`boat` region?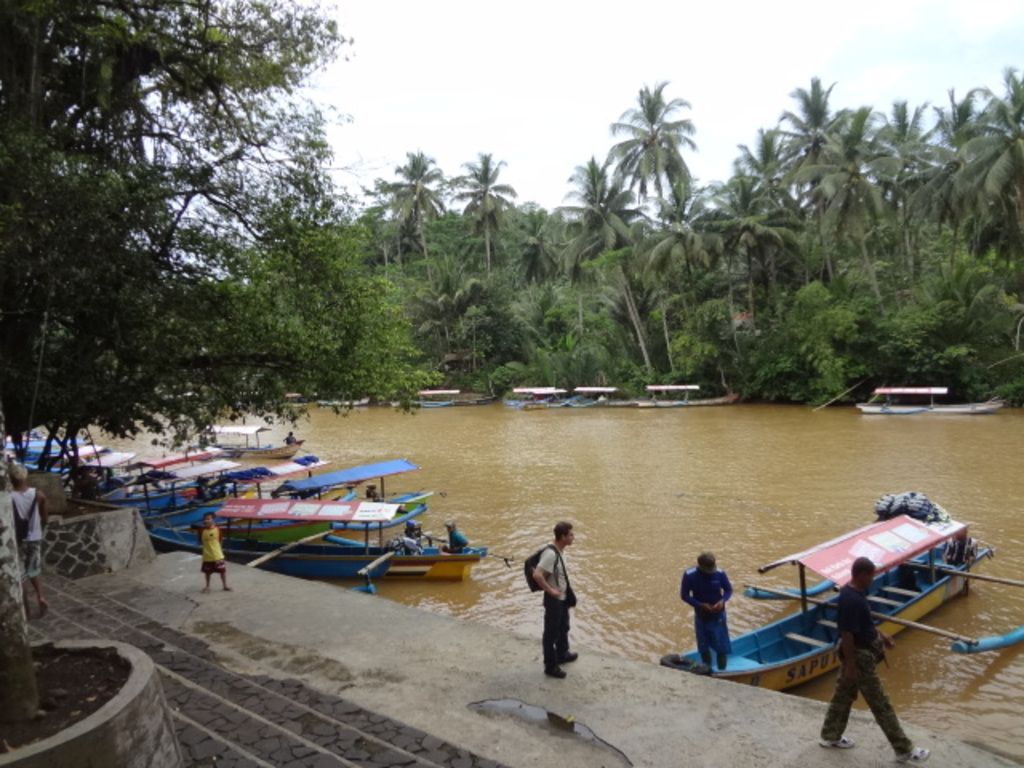
[x1=670, y1=501, x2=1005, y2=730]
